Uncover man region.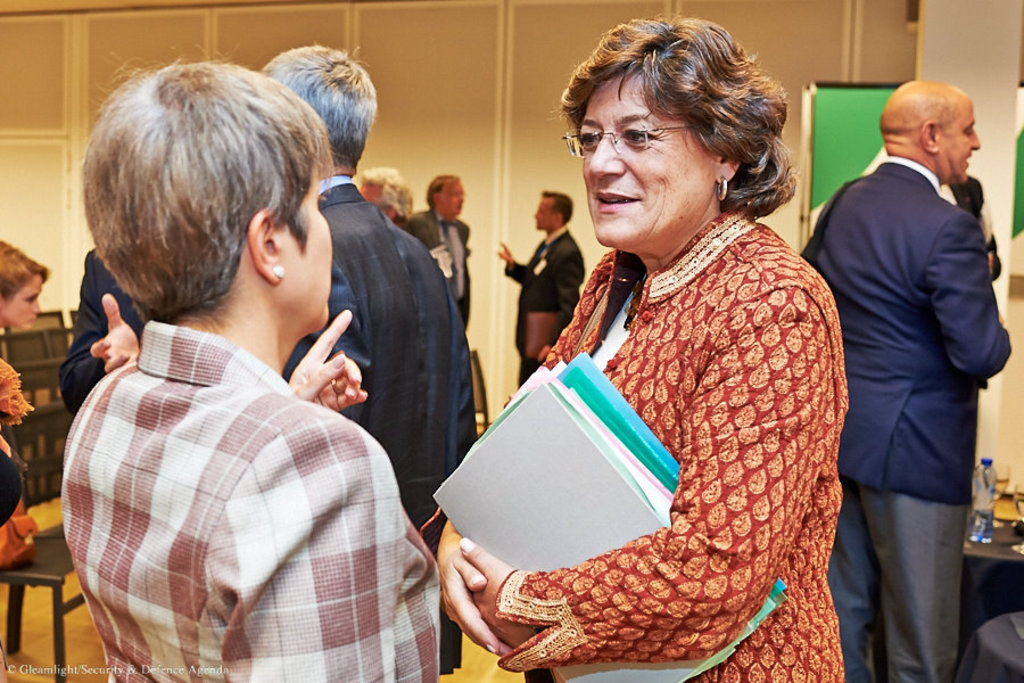
Uncovered: box=[410, 170, 472, 339].
